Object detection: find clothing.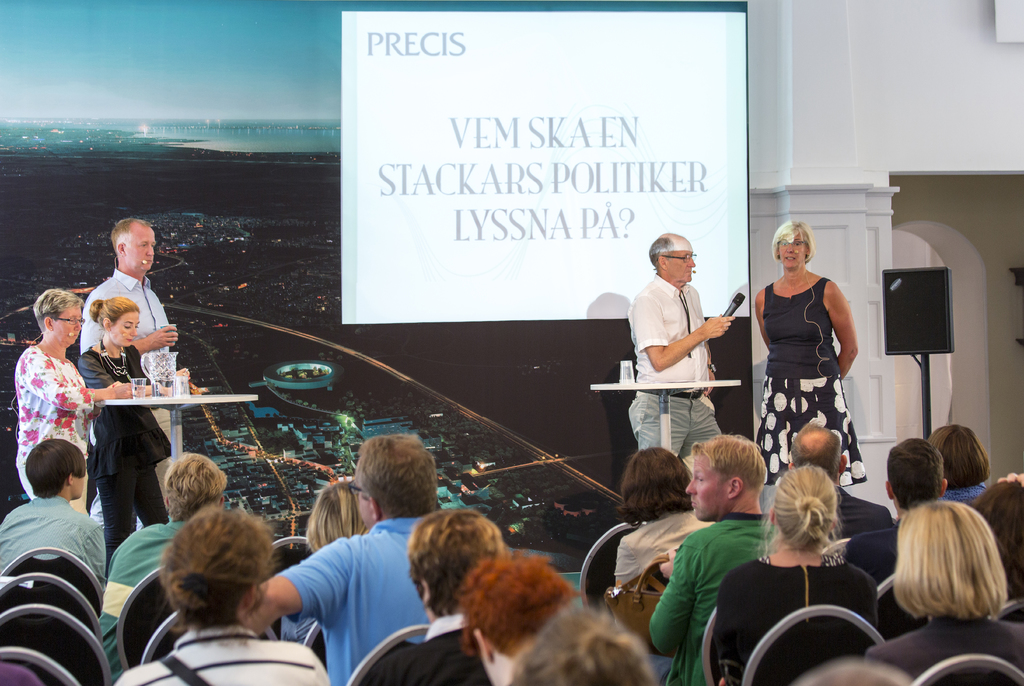
843/523/898/582.
